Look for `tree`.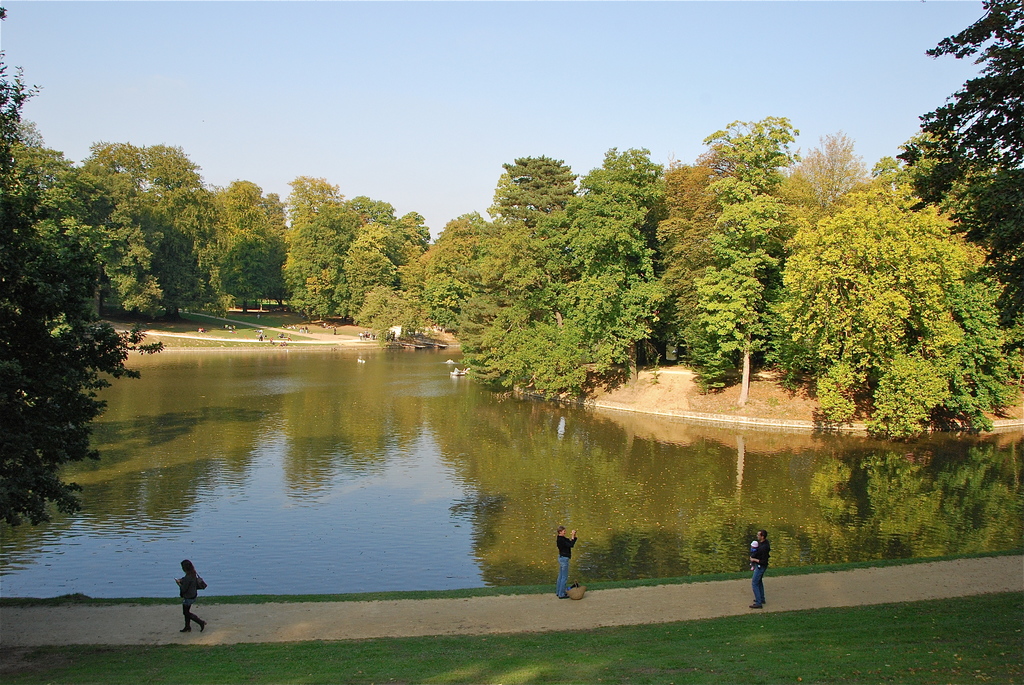
Found: bbox=[282, 168, 348, 323].
